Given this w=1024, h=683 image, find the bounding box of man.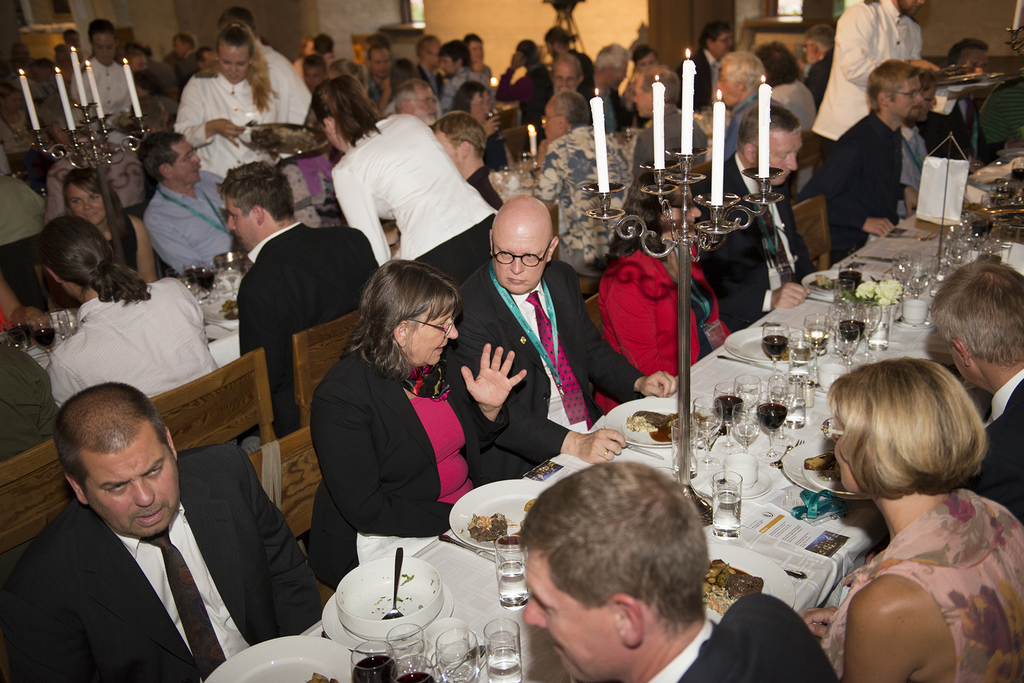
bbox=[433, 113, 504, 213].
